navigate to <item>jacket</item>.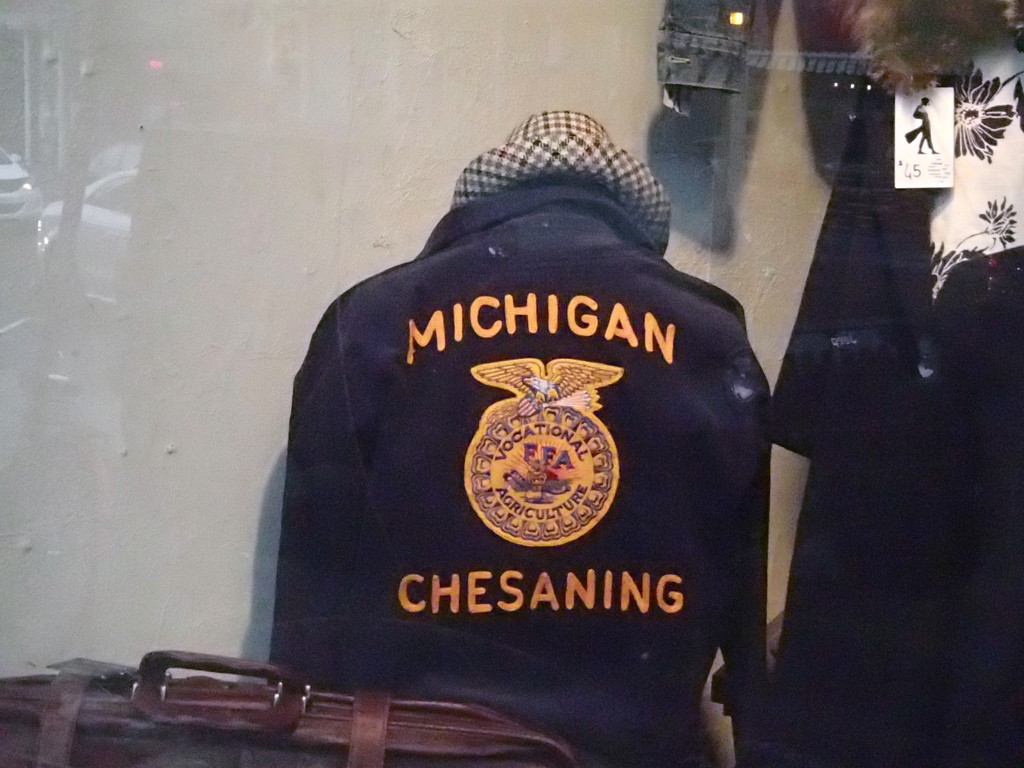
Navigation target: detection(239, 92, 805, 751).
